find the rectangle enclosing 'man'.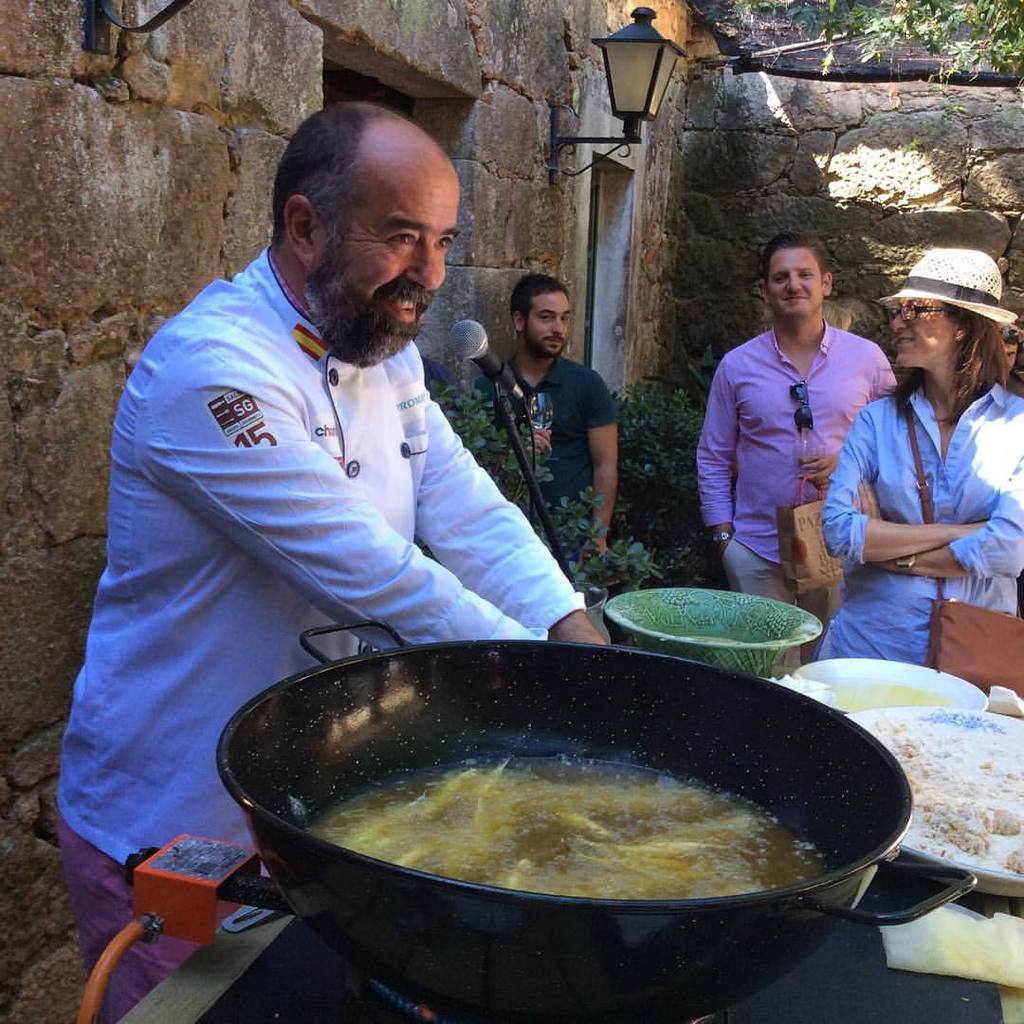
53, 101, 609, 1023.
